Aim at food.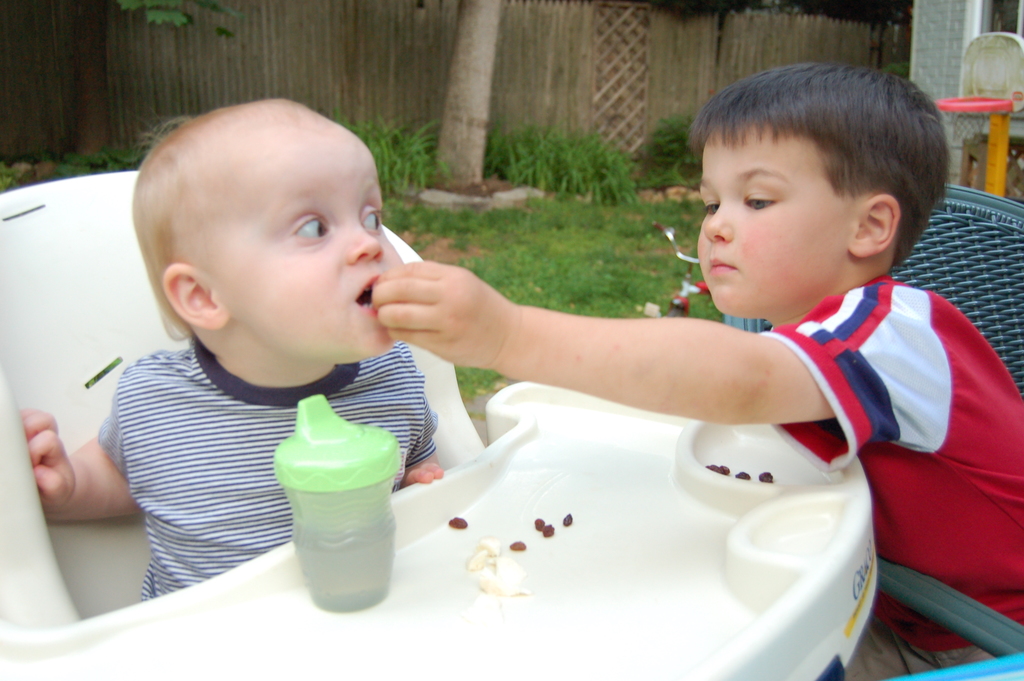
Aimed at (x1=465, y1=539, x2=526, y2=599).
